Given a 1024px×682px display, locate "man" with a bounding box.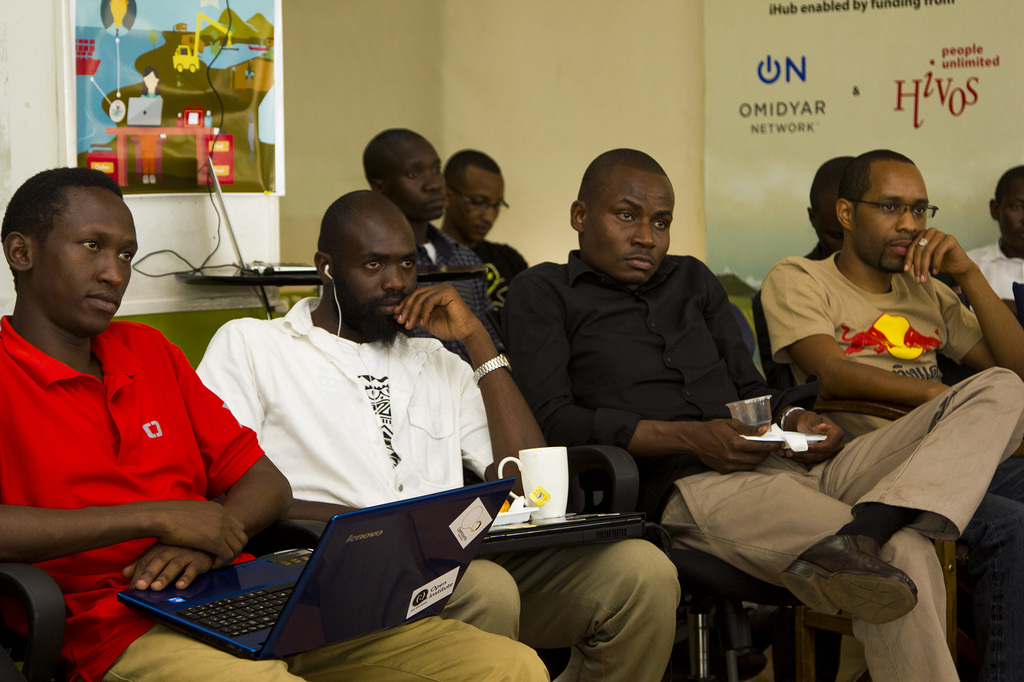
Located: box(488, 149, 1023, 681).
